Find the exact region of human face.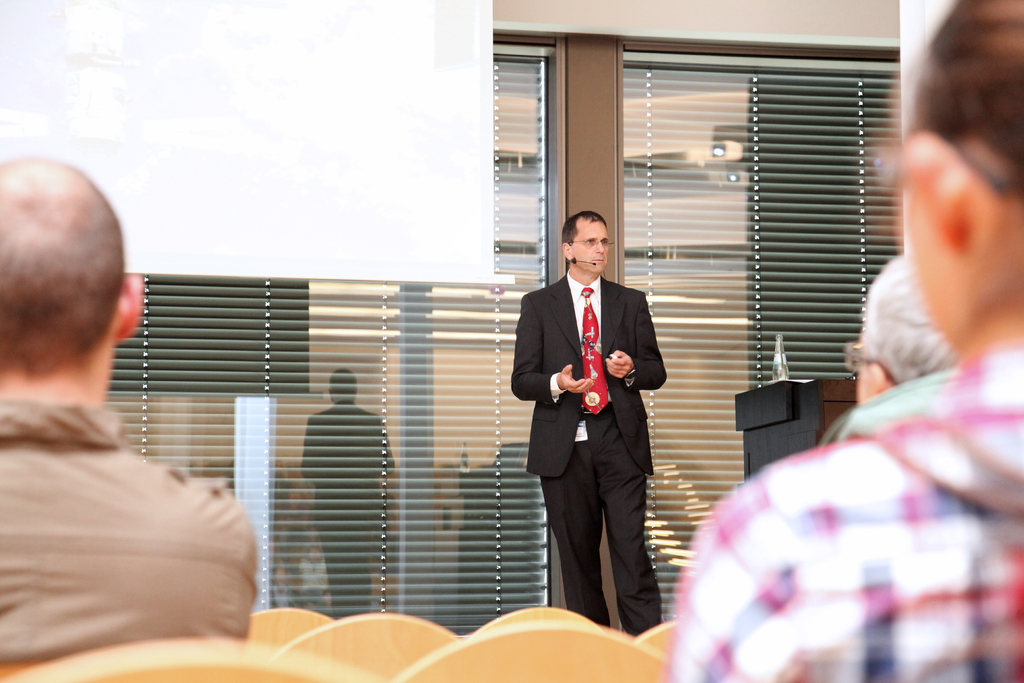
Exact region: 573,220,609,276.
